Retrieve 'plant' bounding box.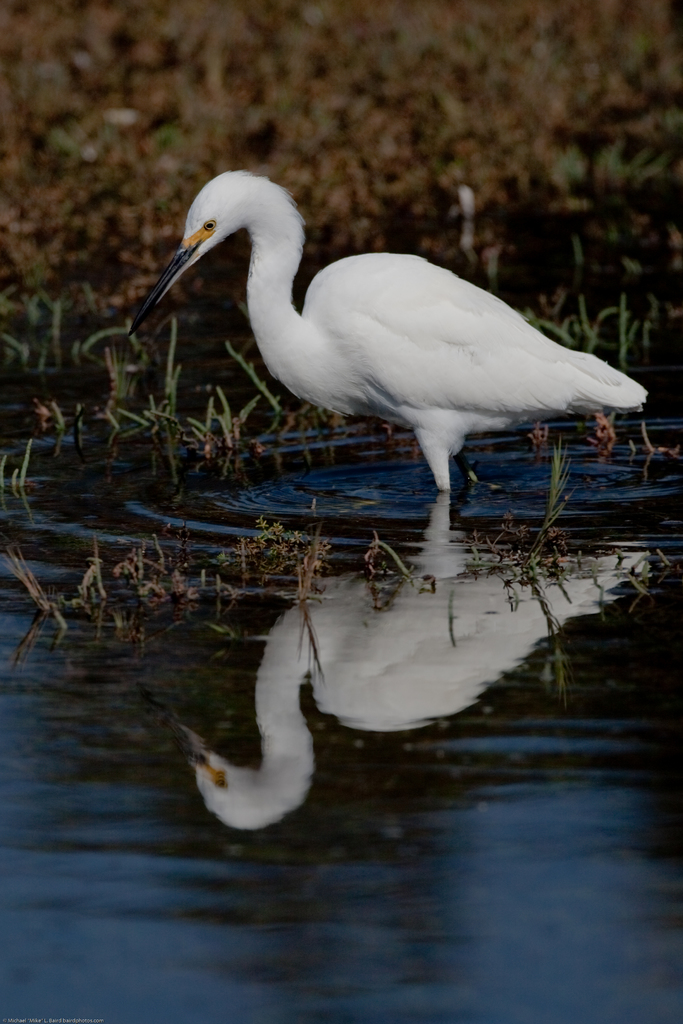
Bounding box: box(210, 339, 288, 456).
